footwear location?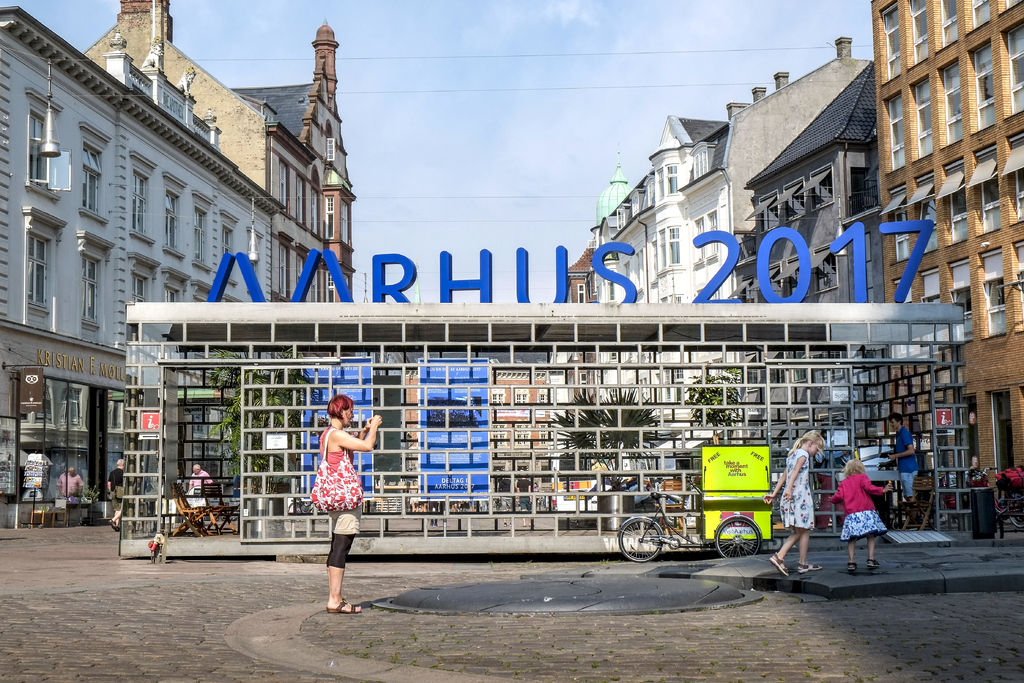
797 559 822 572
